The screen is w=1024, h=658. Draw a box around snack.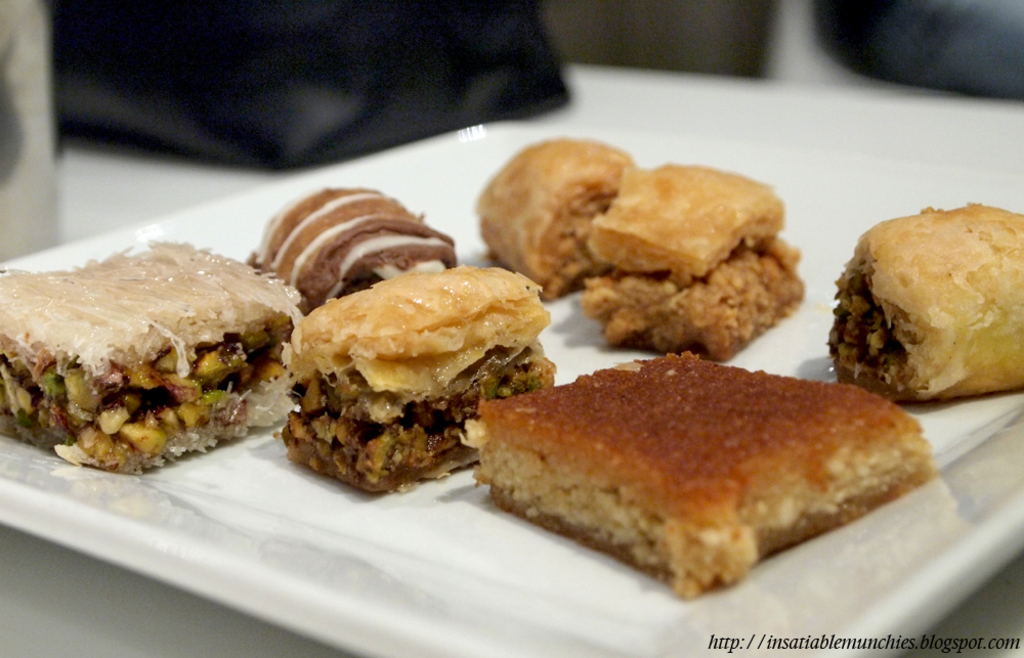
<box>0,242,306,479</box>.
